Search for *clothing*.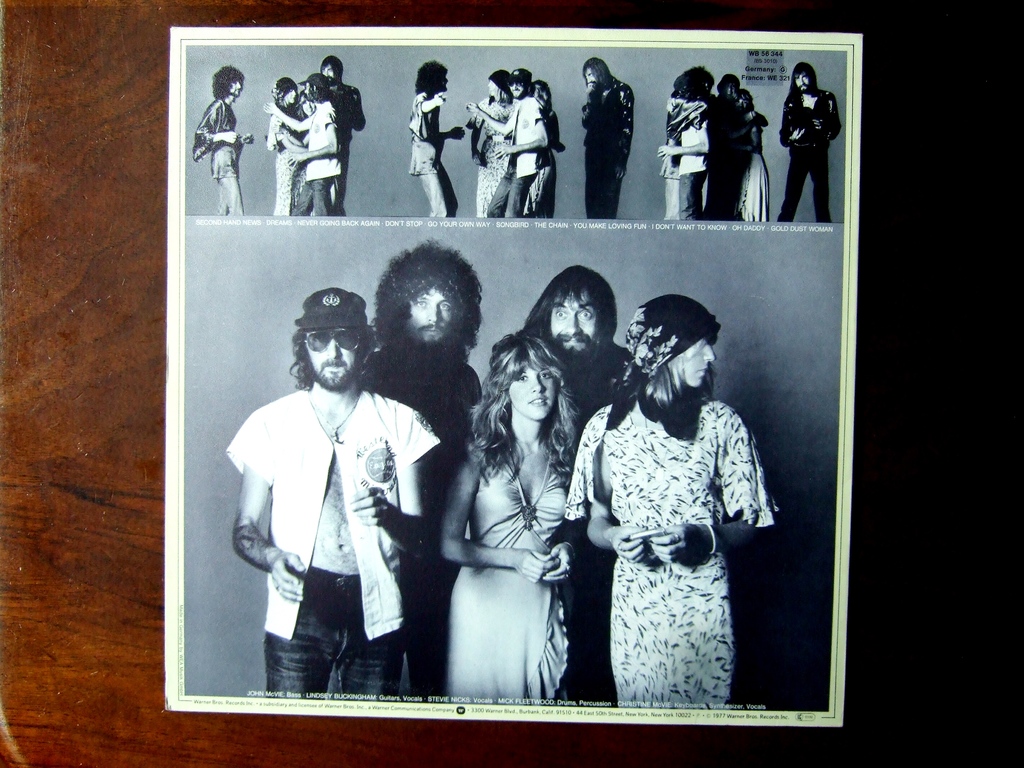
Found at BBox(447, 440, 569, 705).
